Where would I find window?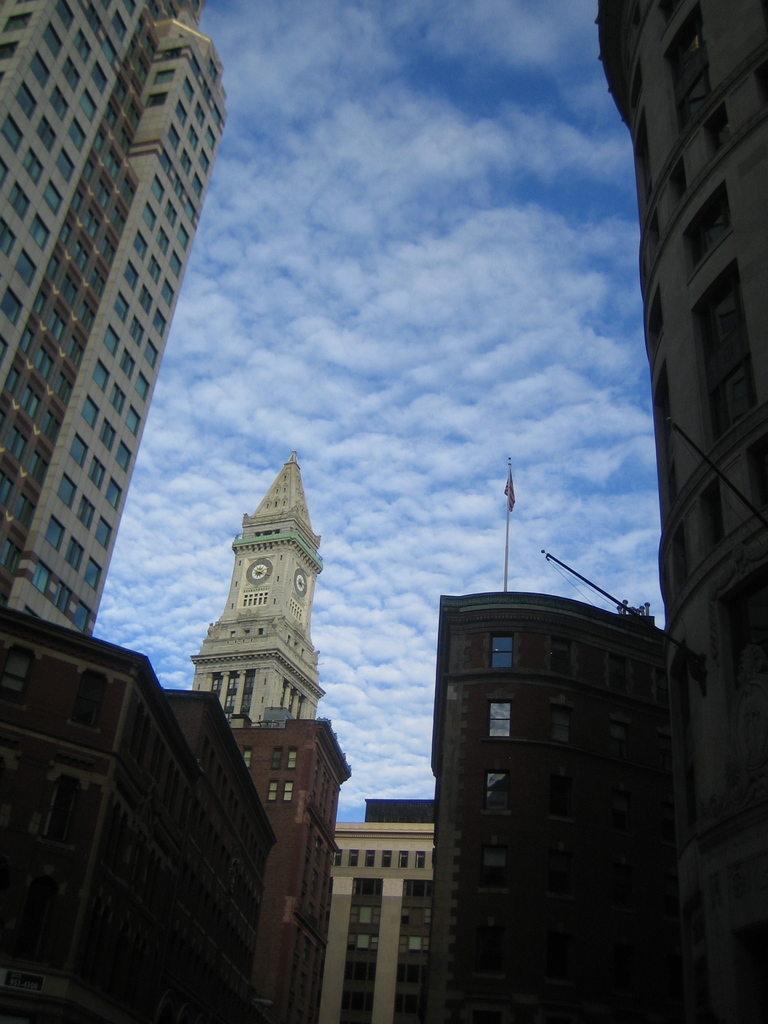
At <box>95,236,116,267</box>.
